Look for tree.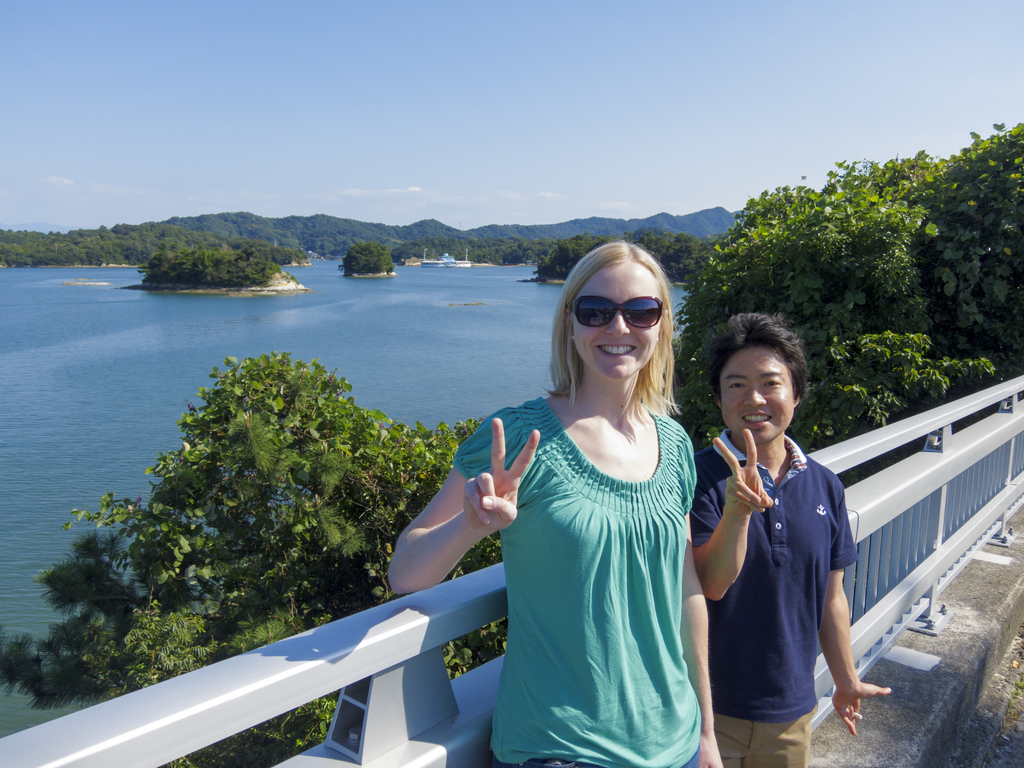
Found: rect(676, 173, 921, 437).
